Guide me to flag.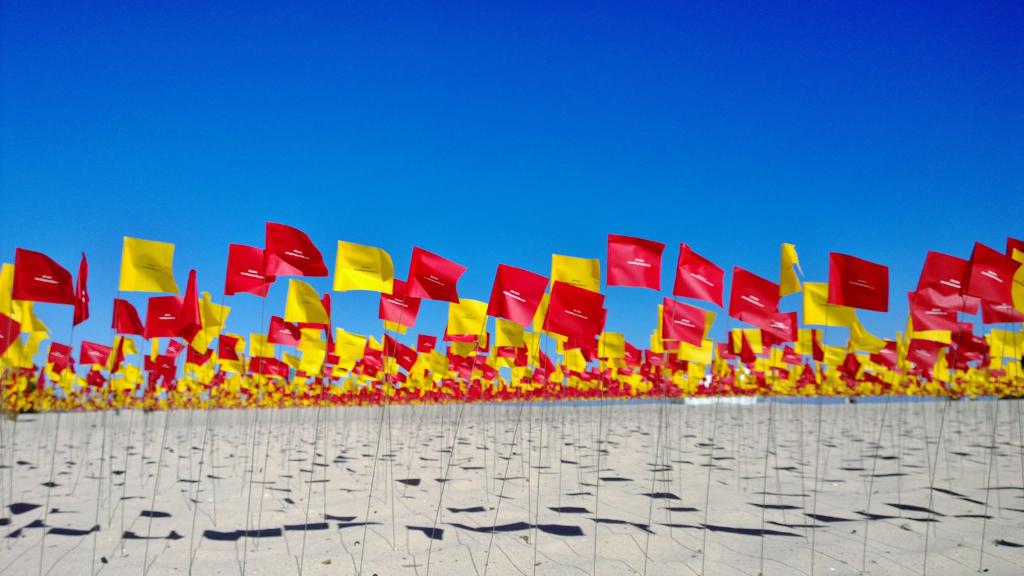
Guidance: box(444, 318, 483, 349).
